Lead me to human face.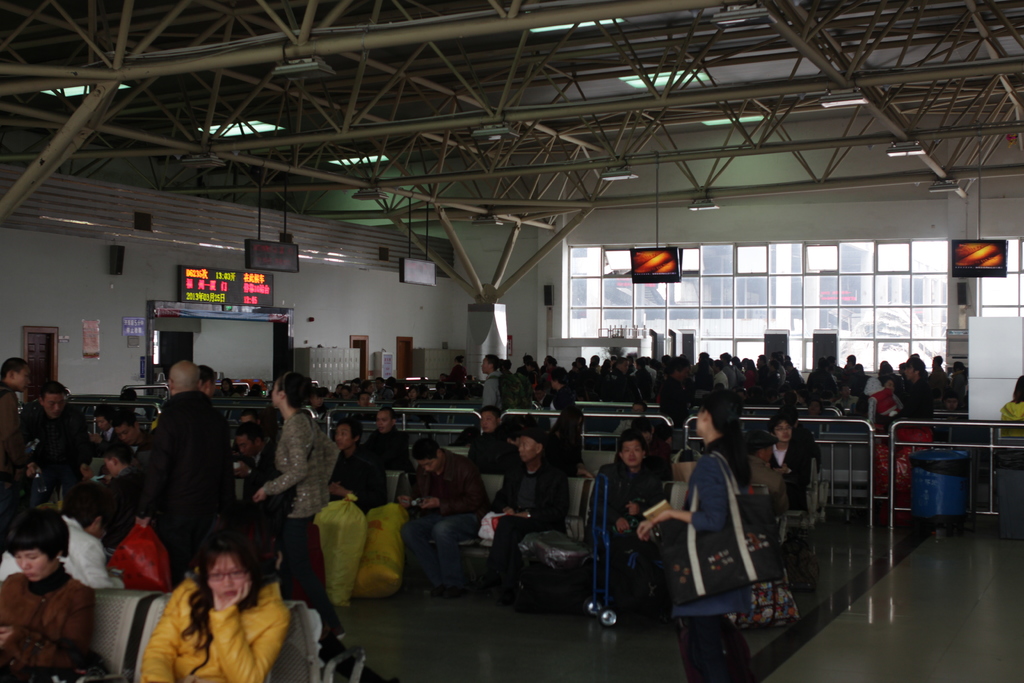
Lead to (x1=374, y1=409, x2=392, y2=434).
